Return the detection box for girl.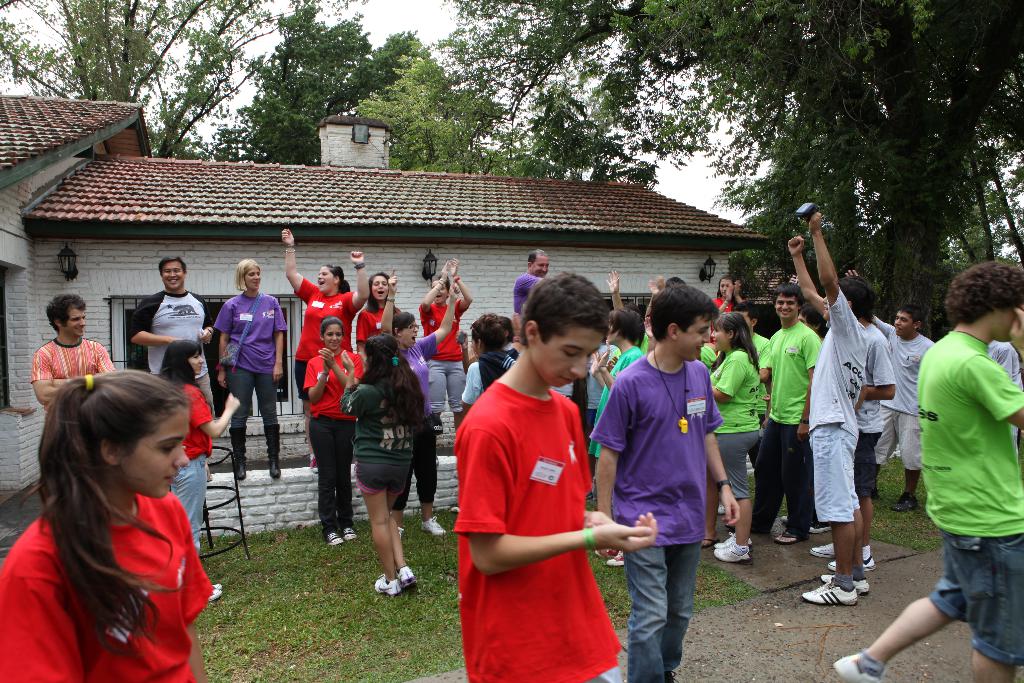
x1=588, y1=309, x2=648, y2=568.
